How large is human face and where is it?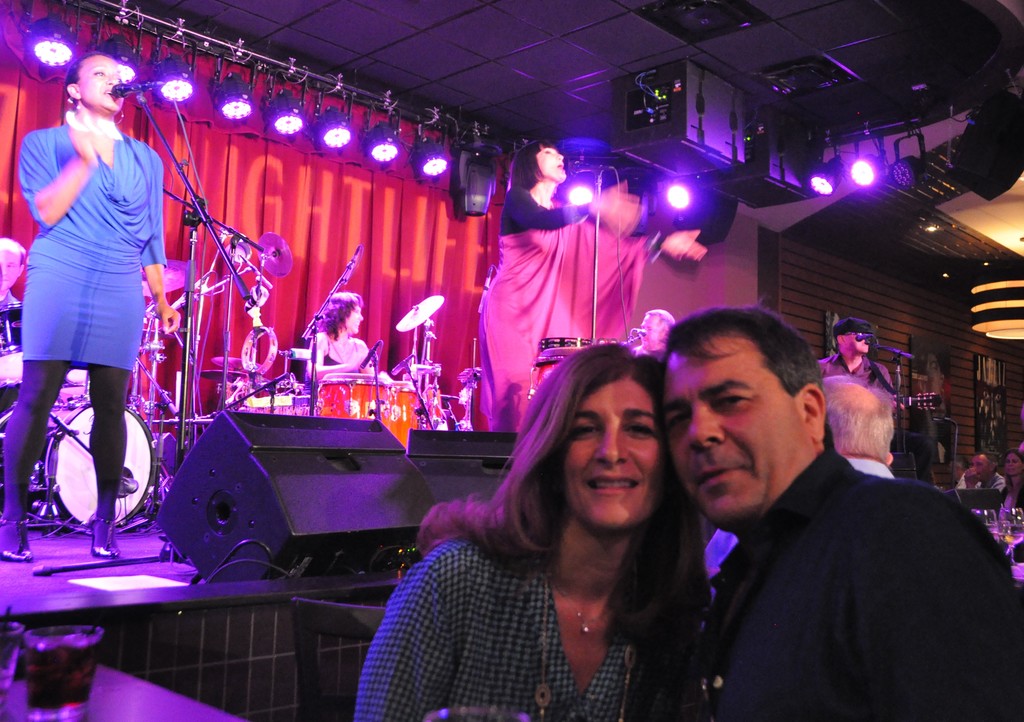
Bounding box: 340:302:364:338.
